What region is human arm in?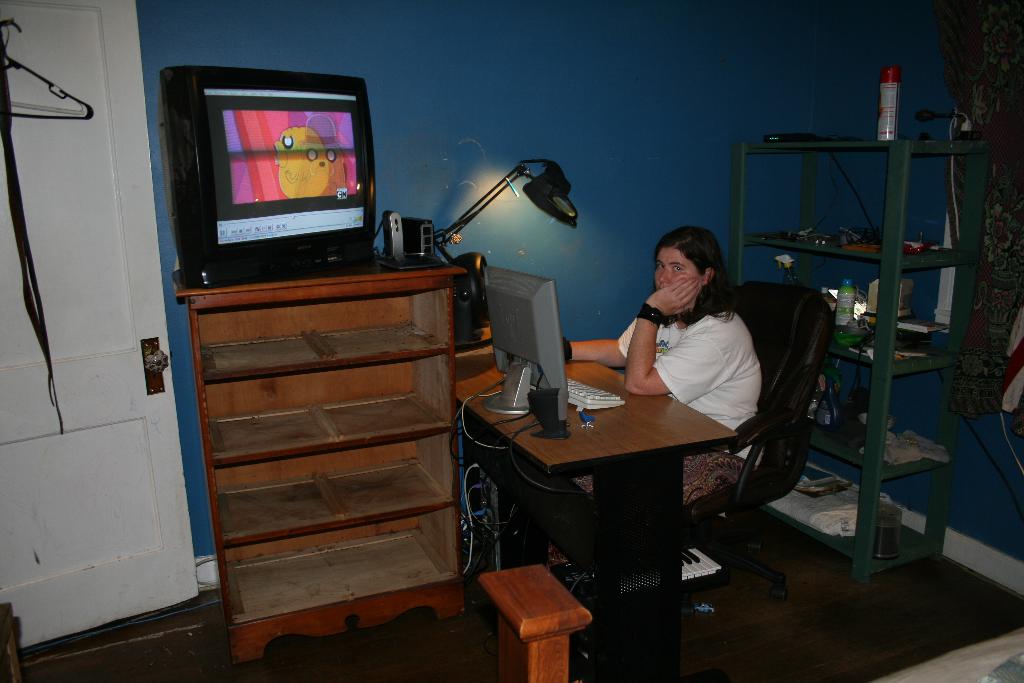
box=[627, 283, 685, 404].
